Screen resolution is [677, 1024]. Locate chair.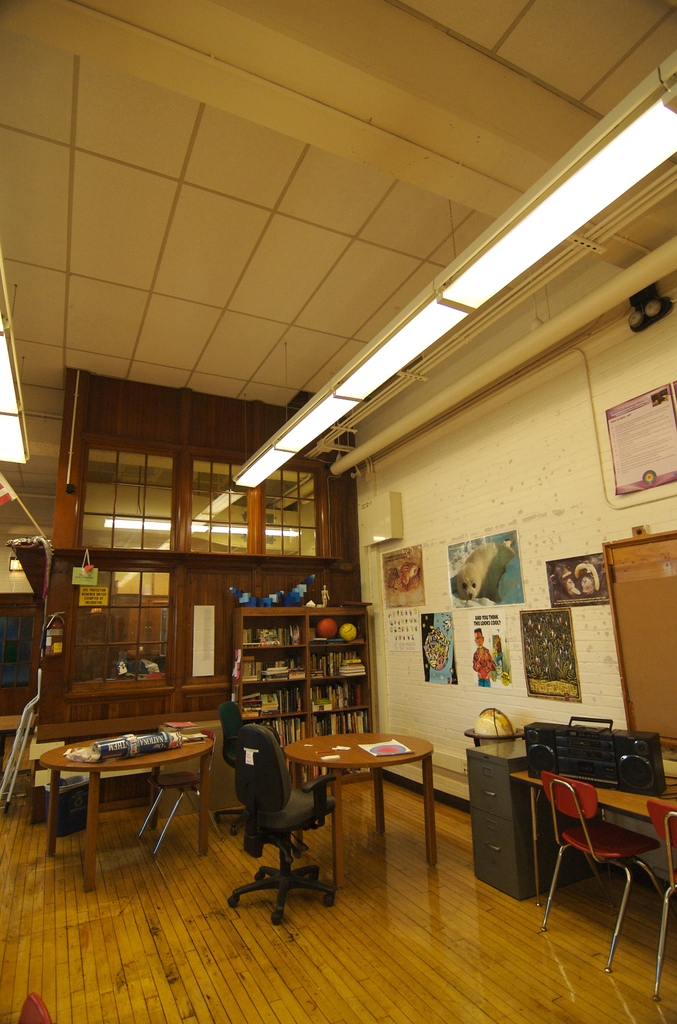
216 697 350 925.
